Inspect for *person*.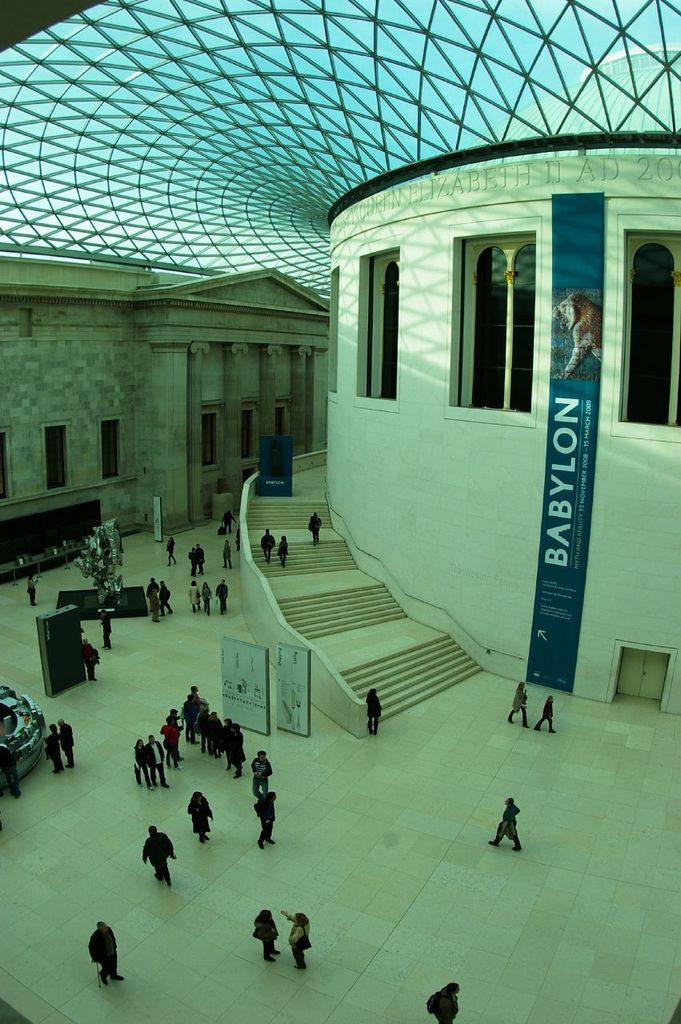
Inspection: x1=186, y1=794, x2=214, y2=841.
